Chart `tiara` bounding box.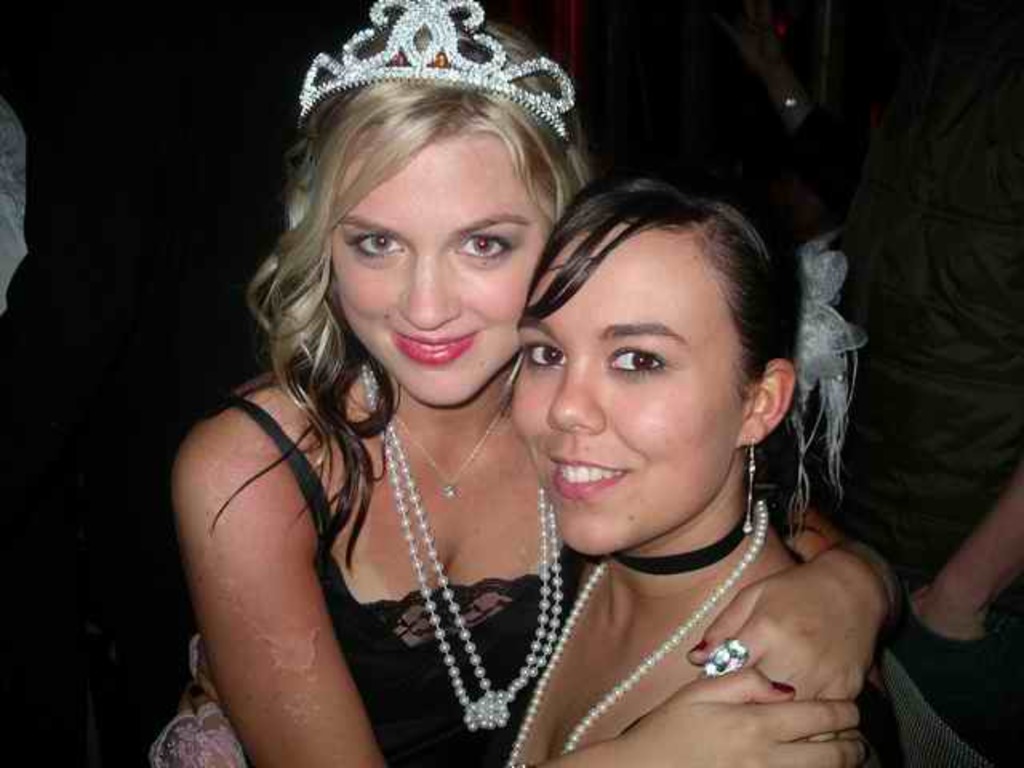
Charted: 298/0/576/144.
